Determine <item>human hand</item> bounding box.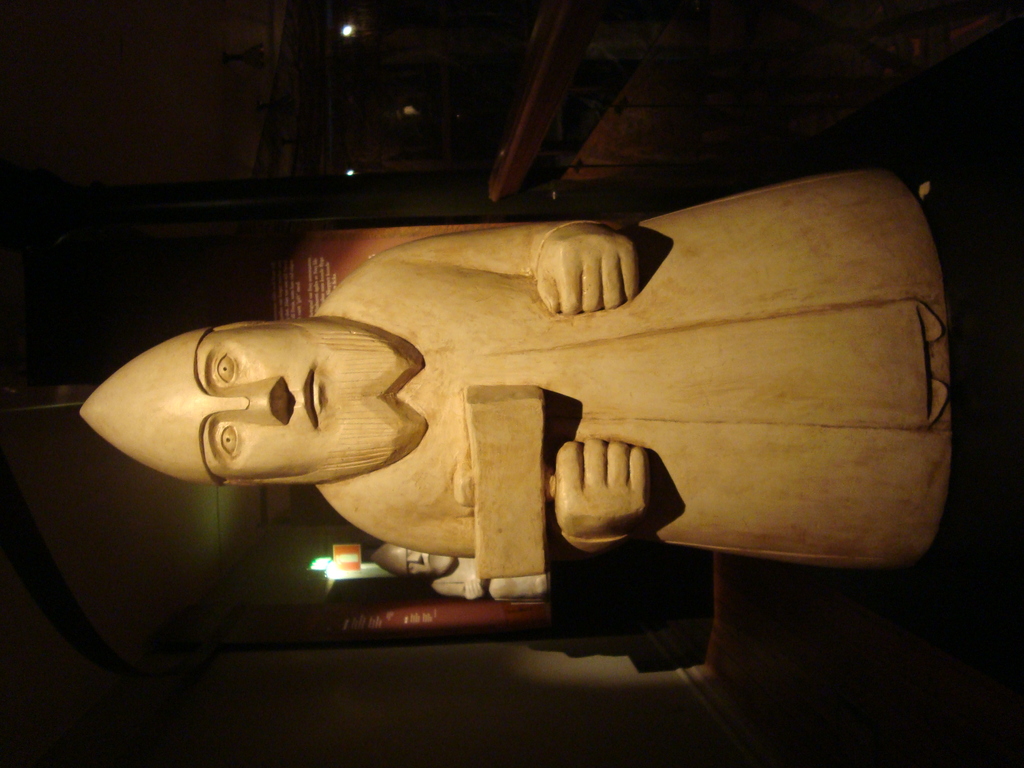
Determined: 553,437,650,540.
